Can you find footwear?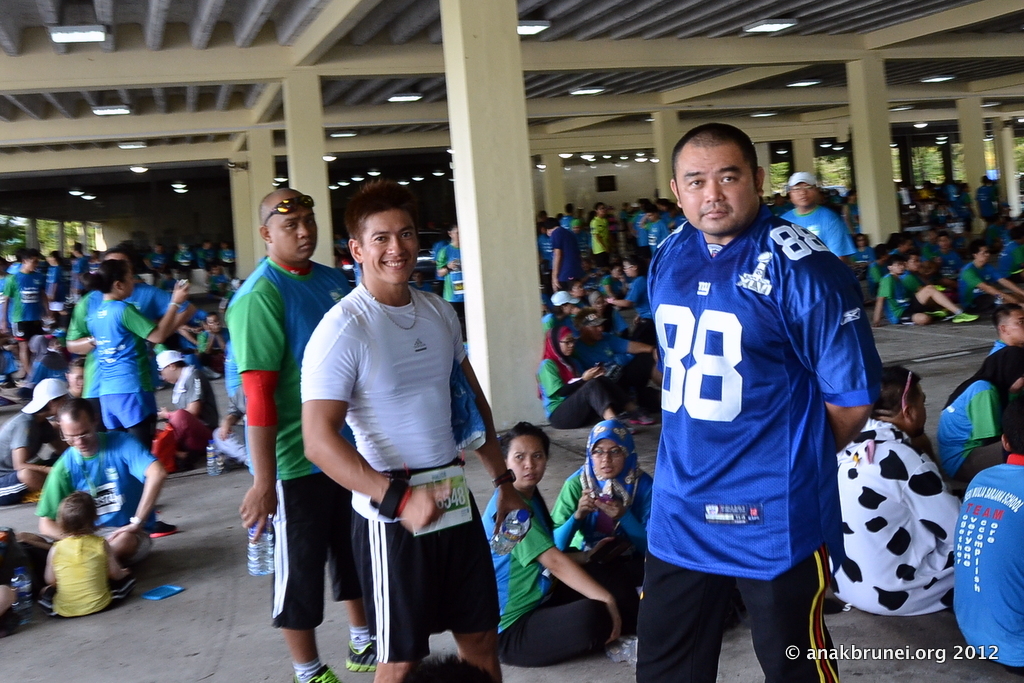
Yes, bounding box: {"left": 953, "top": 305, "right": 973, "bottom": 320}.
